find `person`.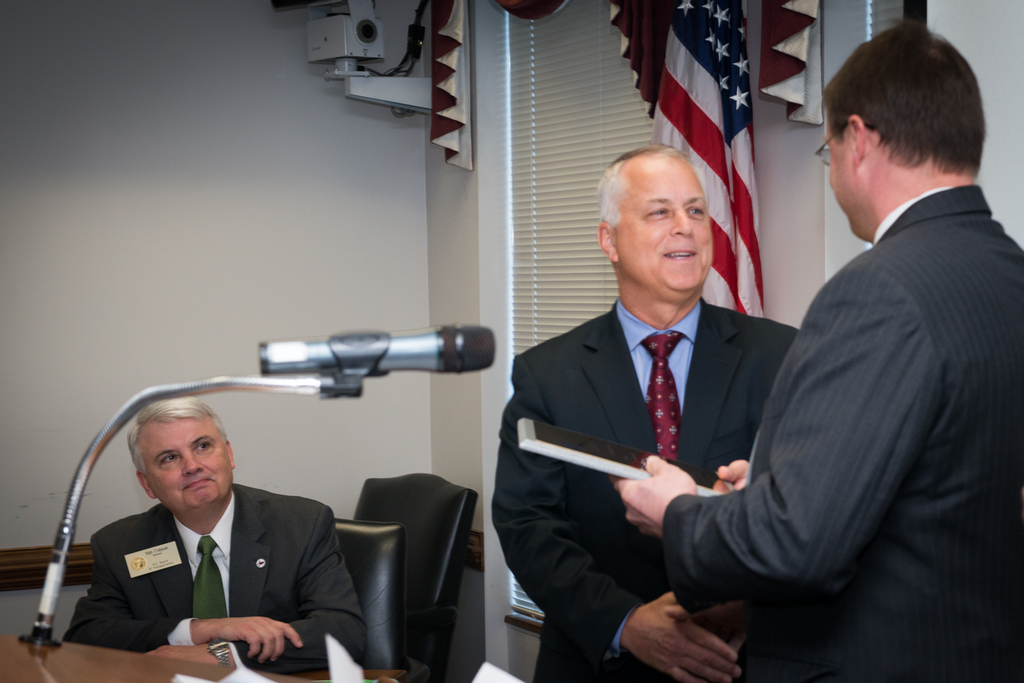
{"left": 490, "top": 154, "right": 799, "bottom": 682}.
